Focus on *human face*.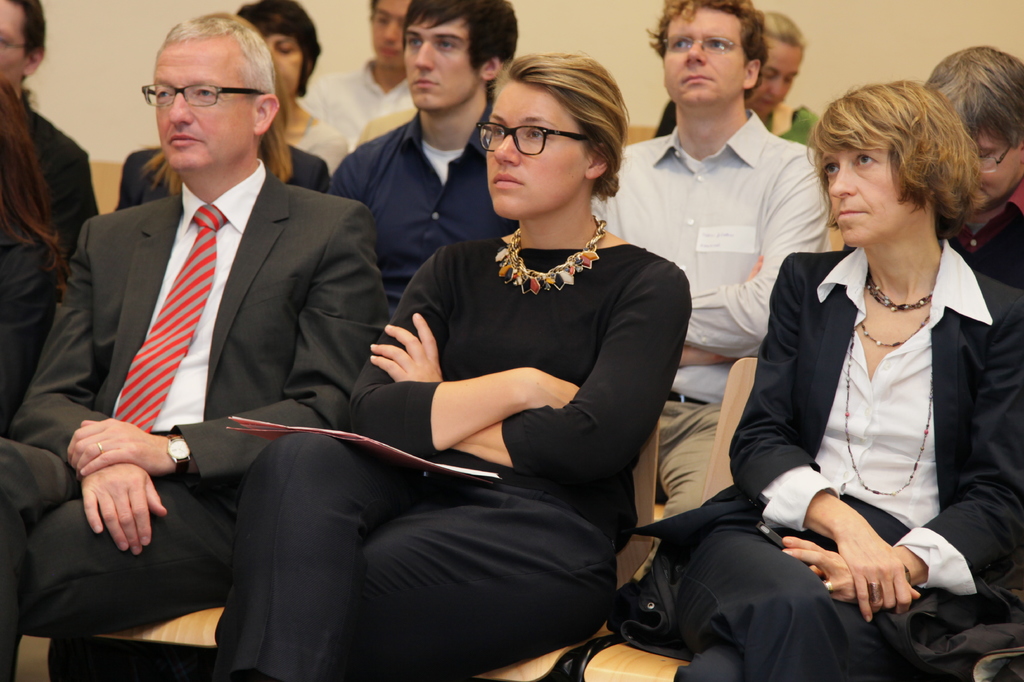
Focused at box(405, 23, 477, 108).
